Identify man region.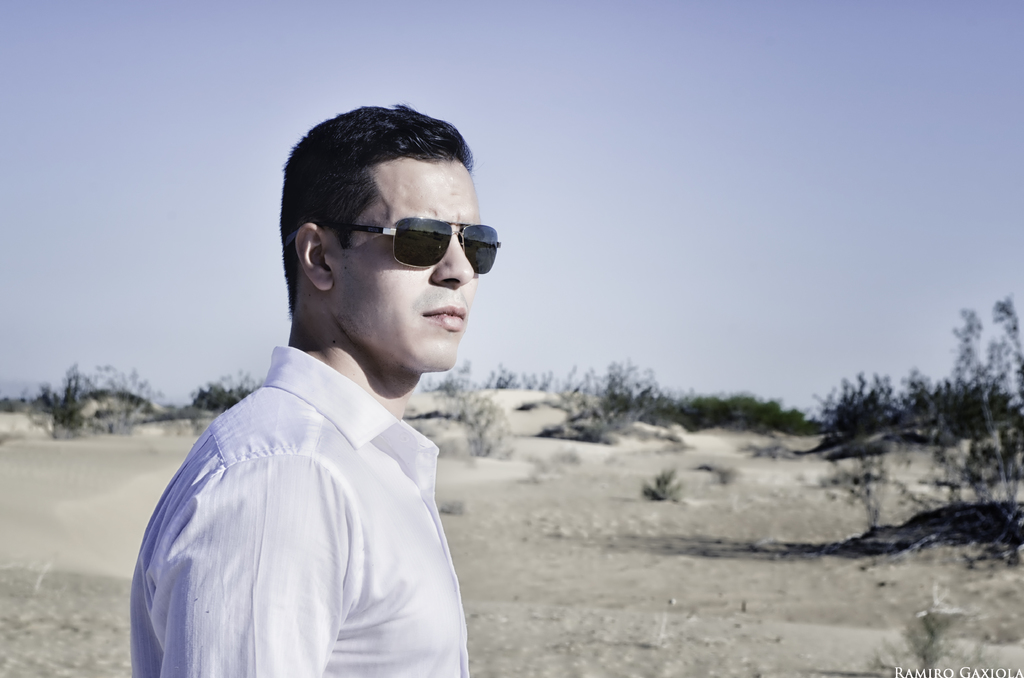
Region: left=129, top=110, right=524, bottom=677.
